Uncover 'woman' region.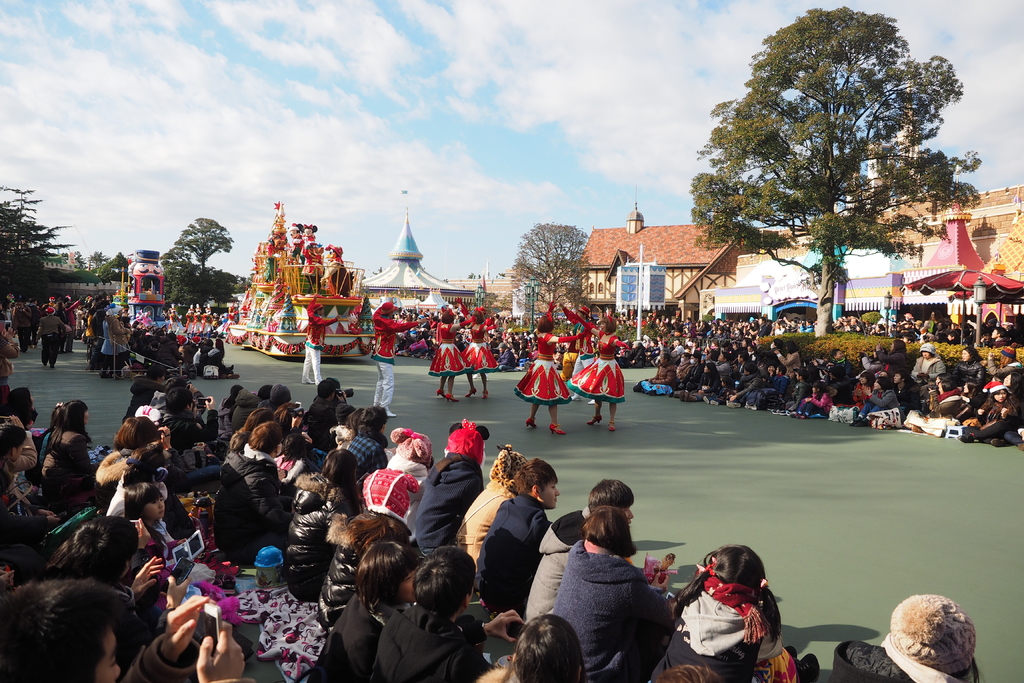
Uncovered: rect(850, 375, 905, 429).
